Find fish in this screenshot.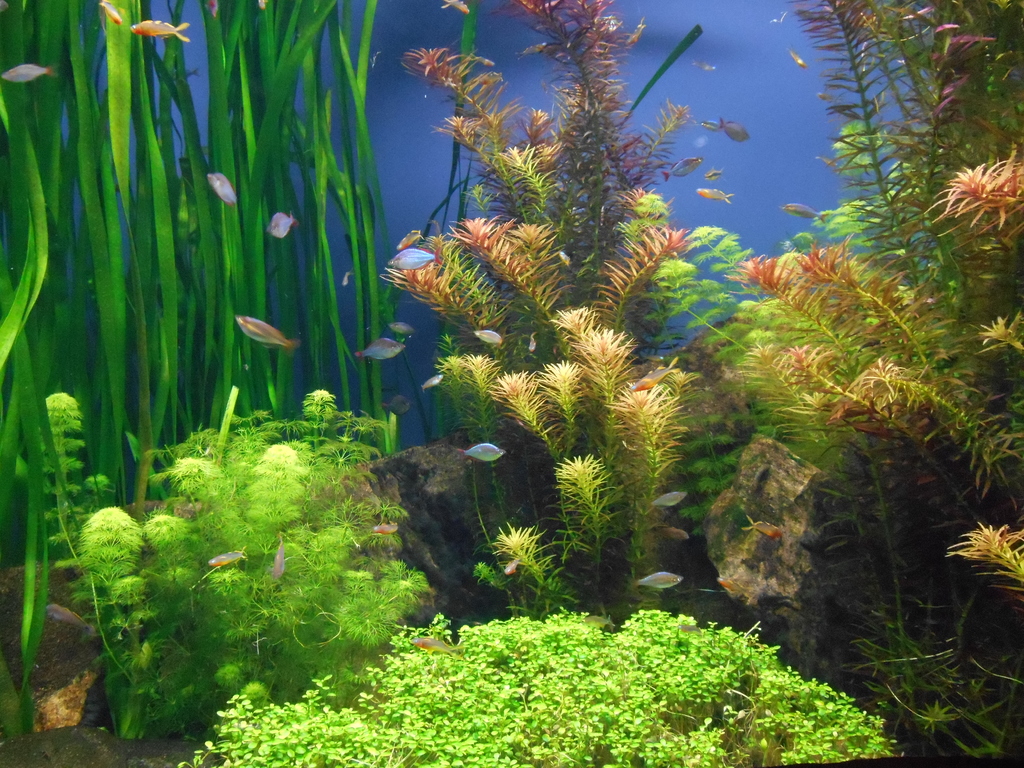
The bounding box for fish is crop(717, 580, 733, 593).
